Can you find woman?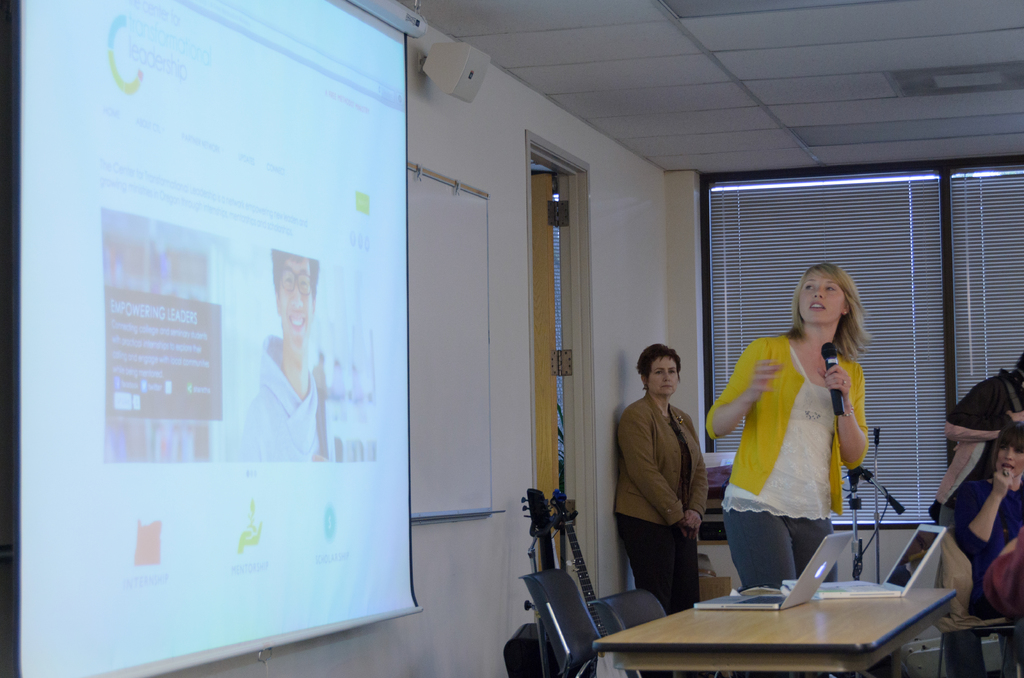
Yes, bounding box: [944,408,1023,622].
